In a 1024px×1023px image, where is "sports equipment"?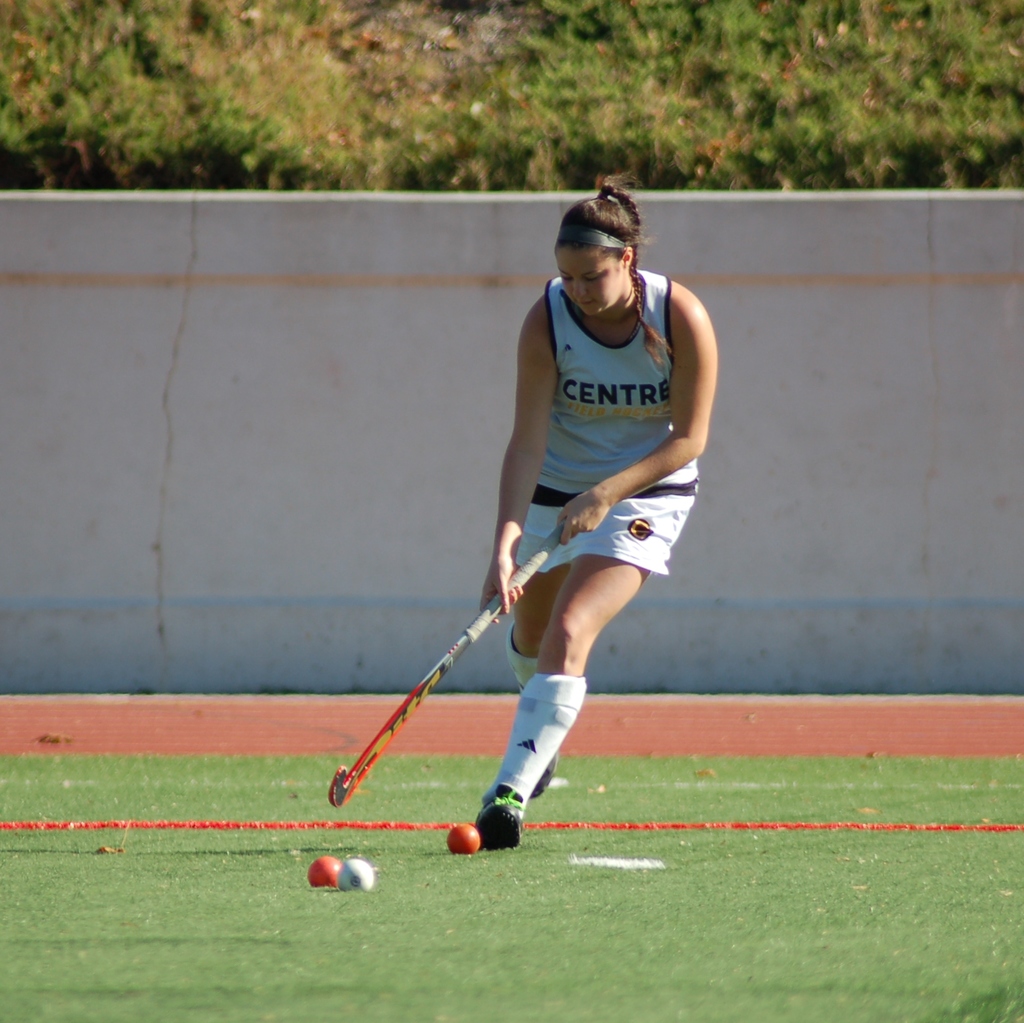
box(338, 855, 380, 897).
